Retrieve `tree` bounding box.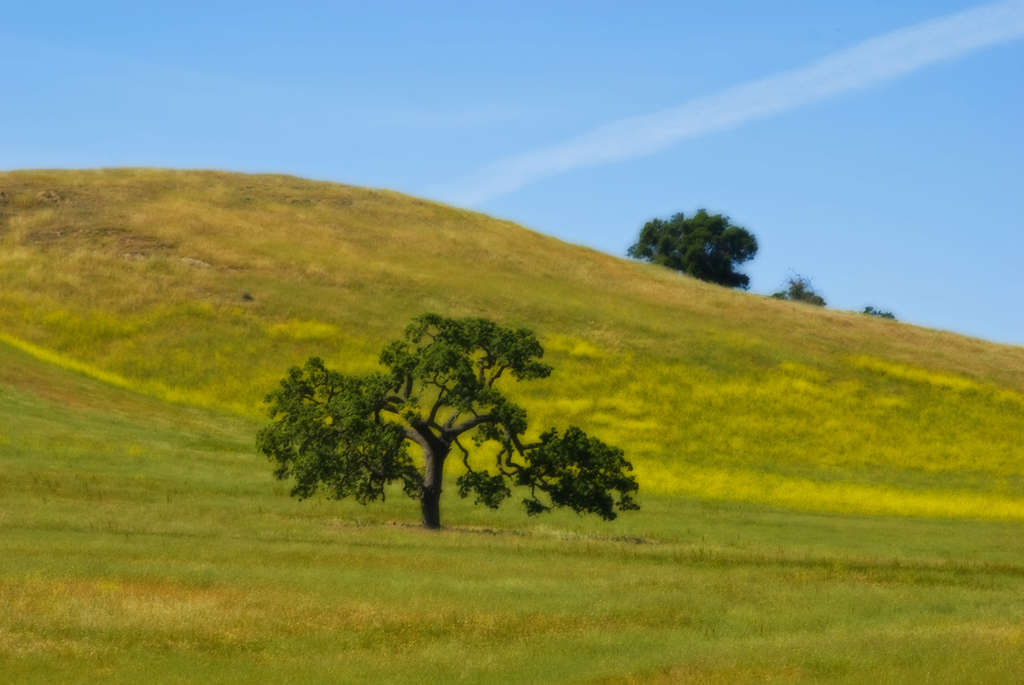
Bounding box: pyautogui.locateOnScreen(253, 313, 640, 532).
